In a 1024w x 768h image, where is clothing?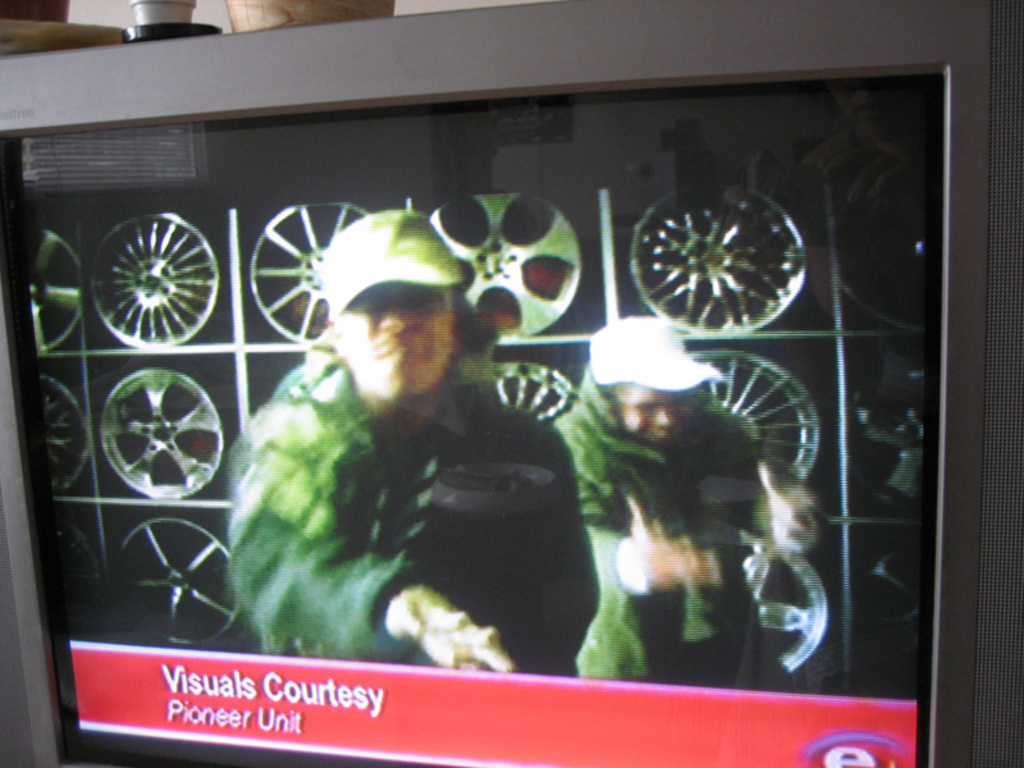
<region>552, 374, 799, 705</region>.
